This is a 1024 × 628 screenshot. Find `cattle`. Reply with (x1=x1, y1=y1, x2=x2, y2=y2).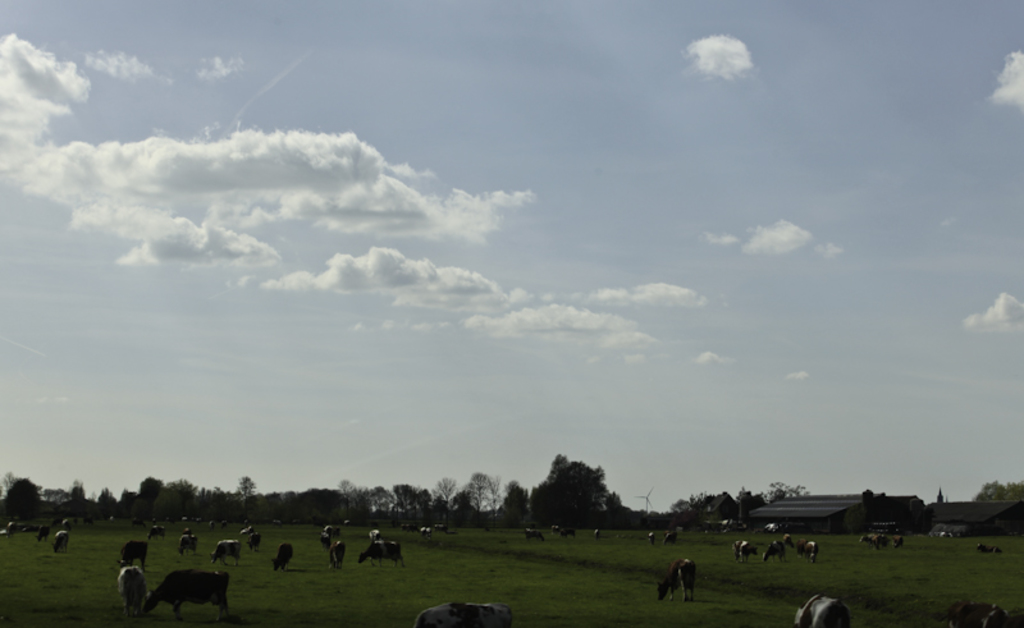
(x1=860, y1=533, x2=881, y2=547).
